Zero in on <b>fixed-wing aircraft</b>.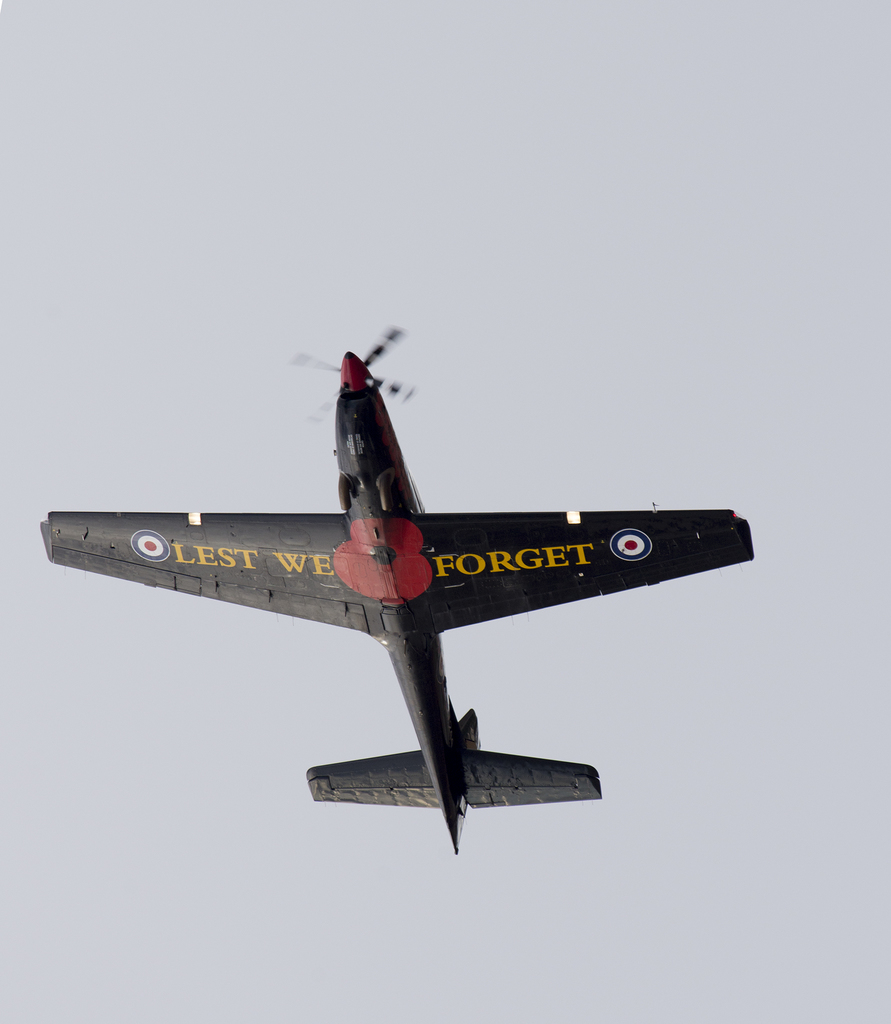
Zeroed in: box=[37, 328, 755, 854].
